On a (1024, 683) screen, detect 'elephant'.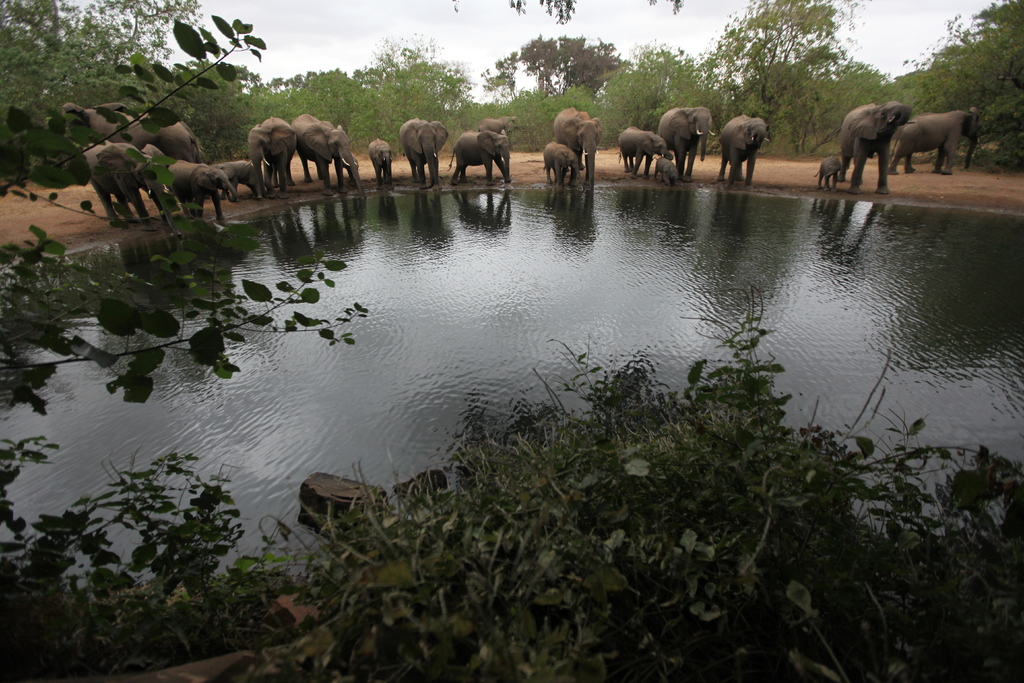
region(550, 108, 610, 192).
